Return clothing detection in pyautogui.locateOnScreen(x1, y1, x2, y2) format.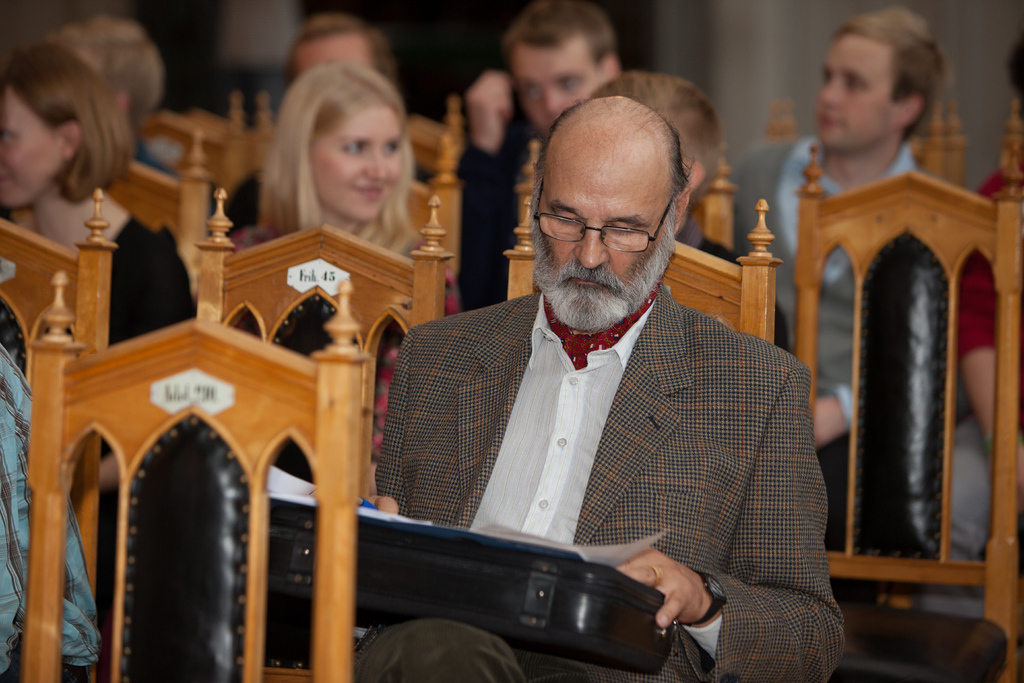
pyautogui.locateOnScreen(724, 133, 945, 422).
